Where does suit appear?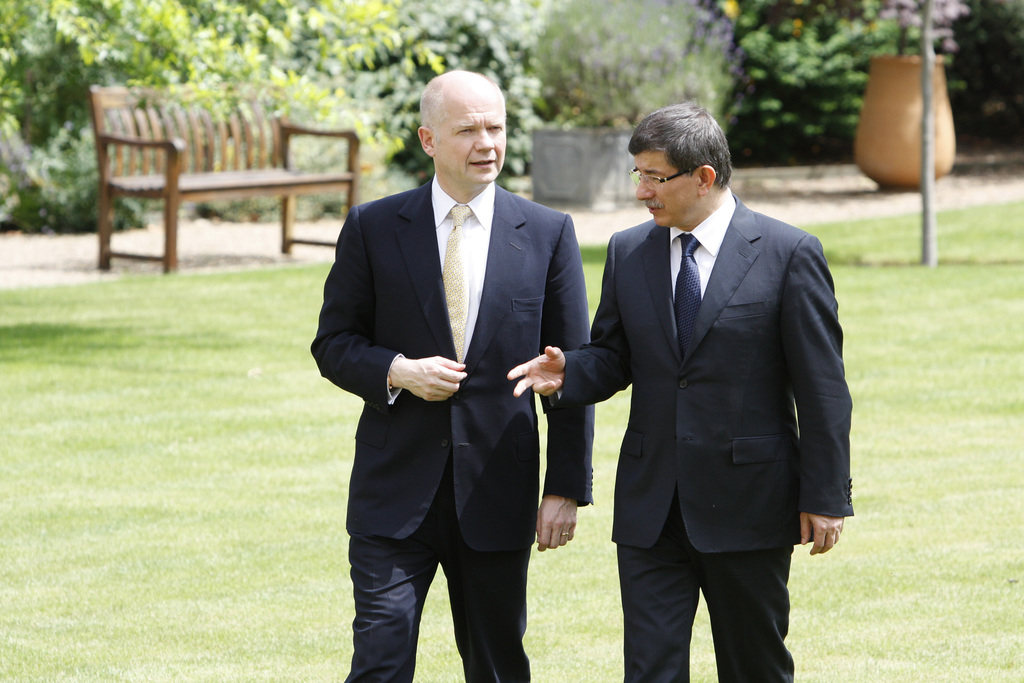
Appears at box=[547, 186, 856, 682].
